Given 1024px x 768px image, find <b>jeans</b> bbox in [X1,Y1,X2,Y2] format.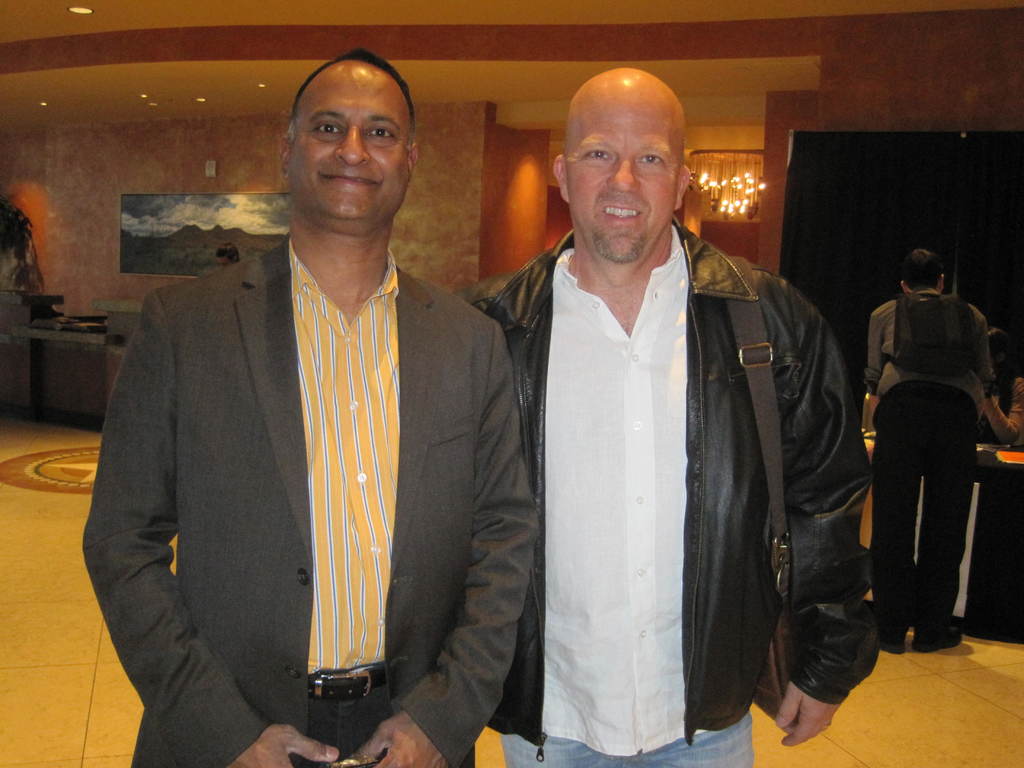
[500,712,756,767].
